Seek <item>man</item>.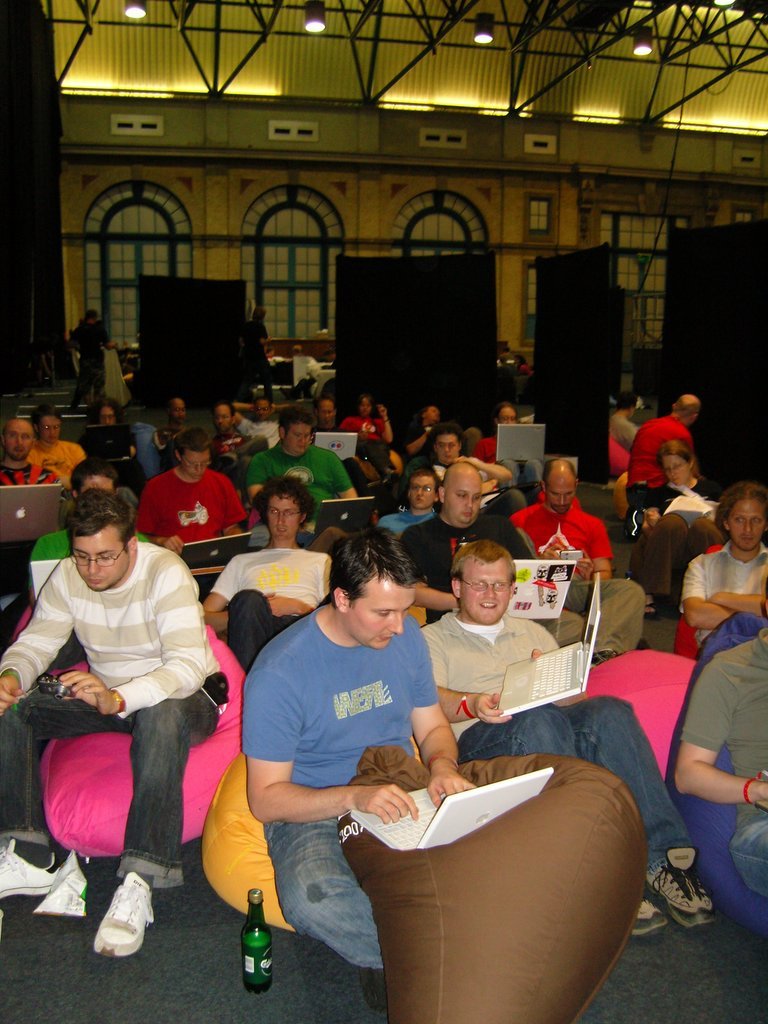
BBox(313, 398, 364, 471).
